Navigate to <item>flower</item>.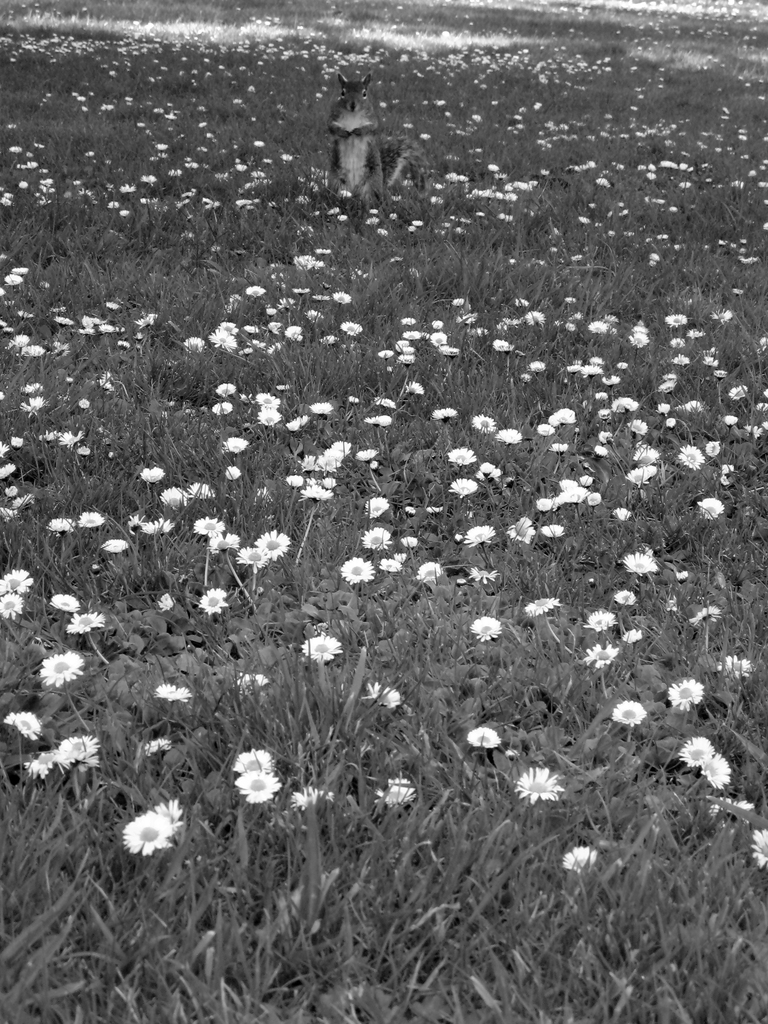
Navigation target: 145, 738, 171, 764.
